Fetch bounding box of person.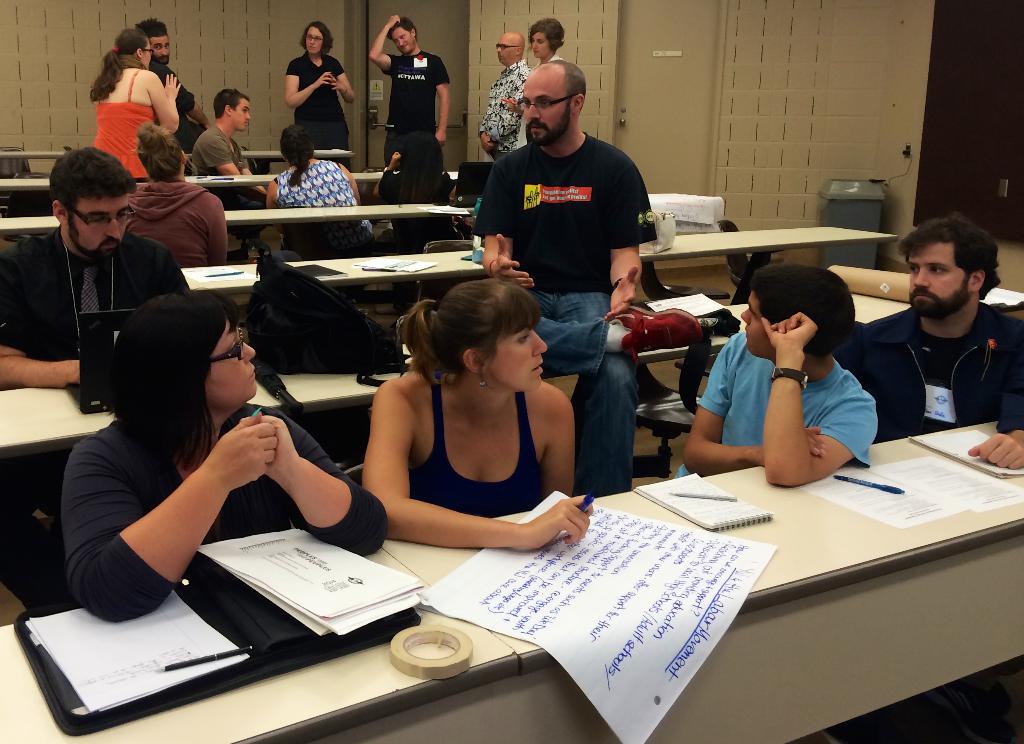
Bbox: bbox=[829, 210, 1023, 466].
